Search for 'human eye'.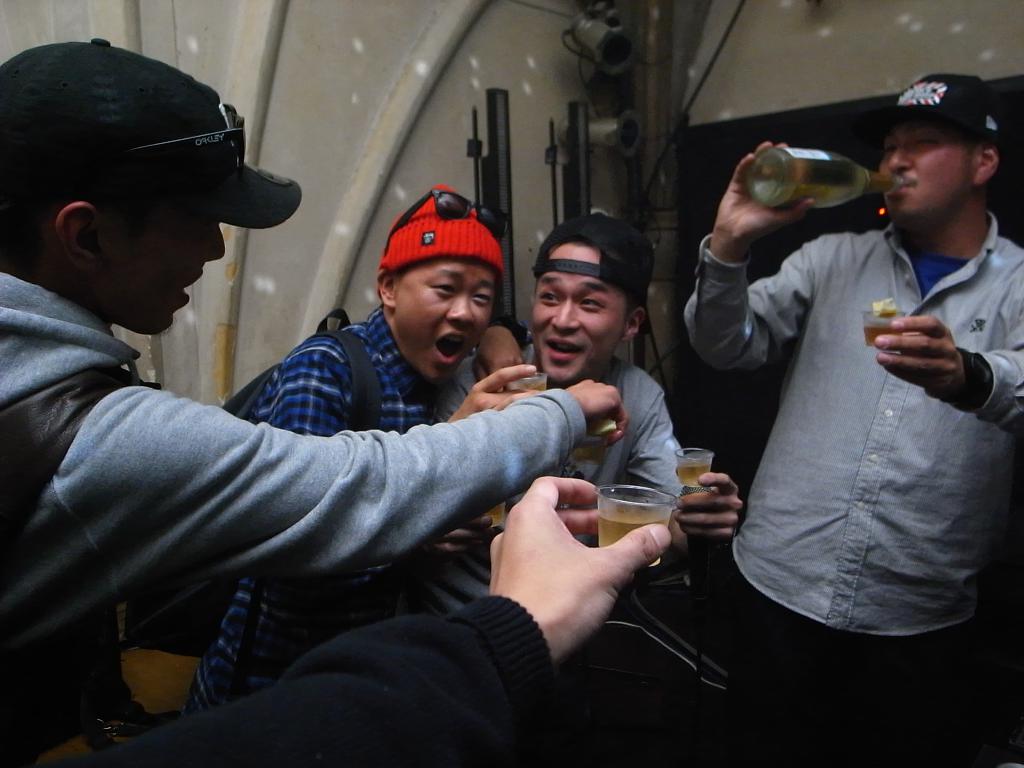
Found at x1=540 y1=289 x2=567 y2=308.
